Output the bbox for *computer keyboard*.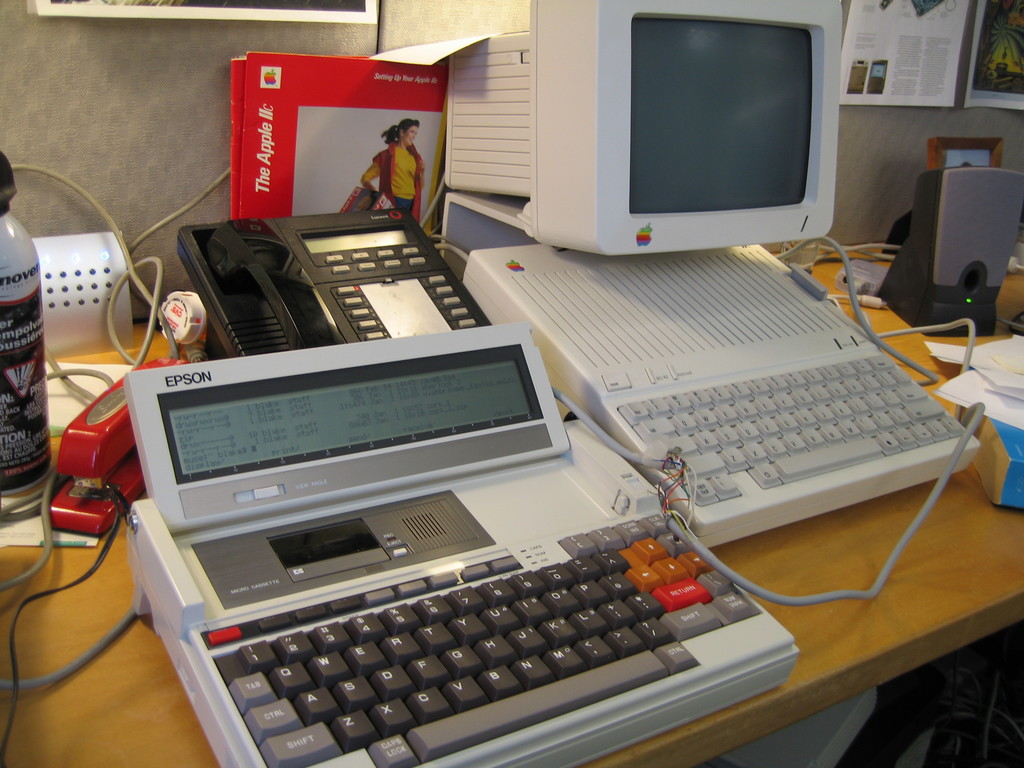
l=196, t=502, r=771, b=767.
